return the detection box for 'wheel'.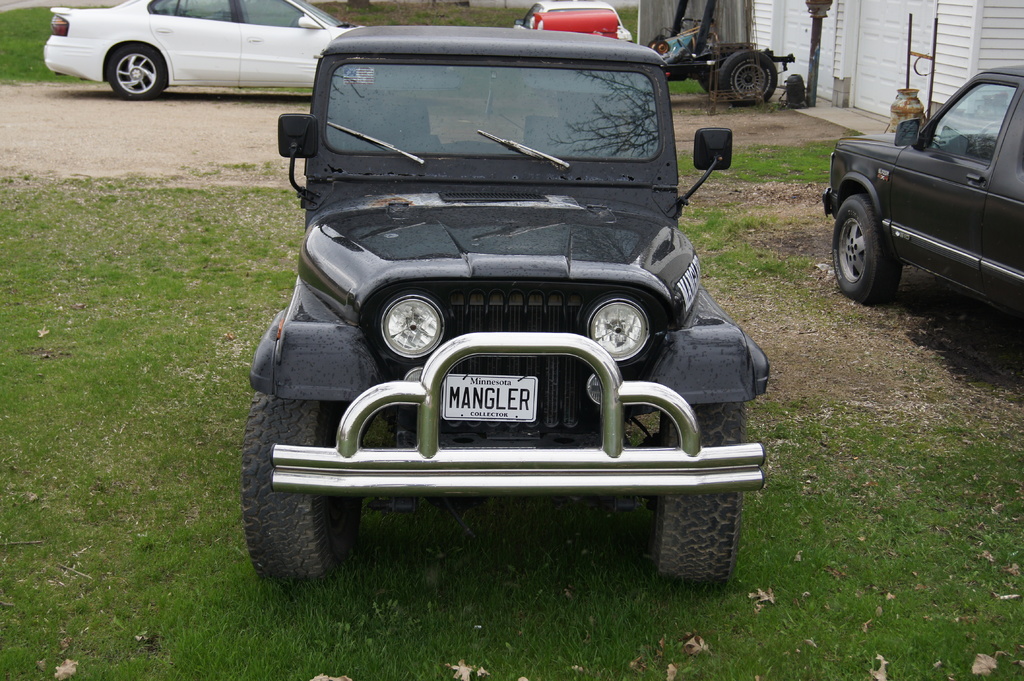
box(235, 390, 356, 588).
